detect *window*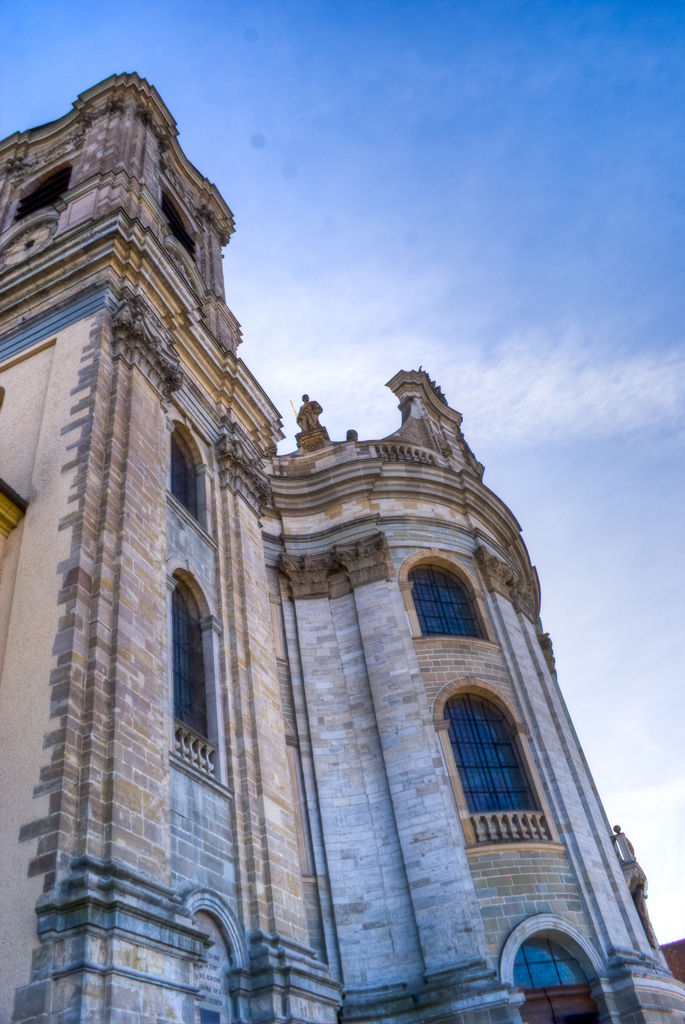
(x1=197, y1=1006, x2=220, y2=1023)
